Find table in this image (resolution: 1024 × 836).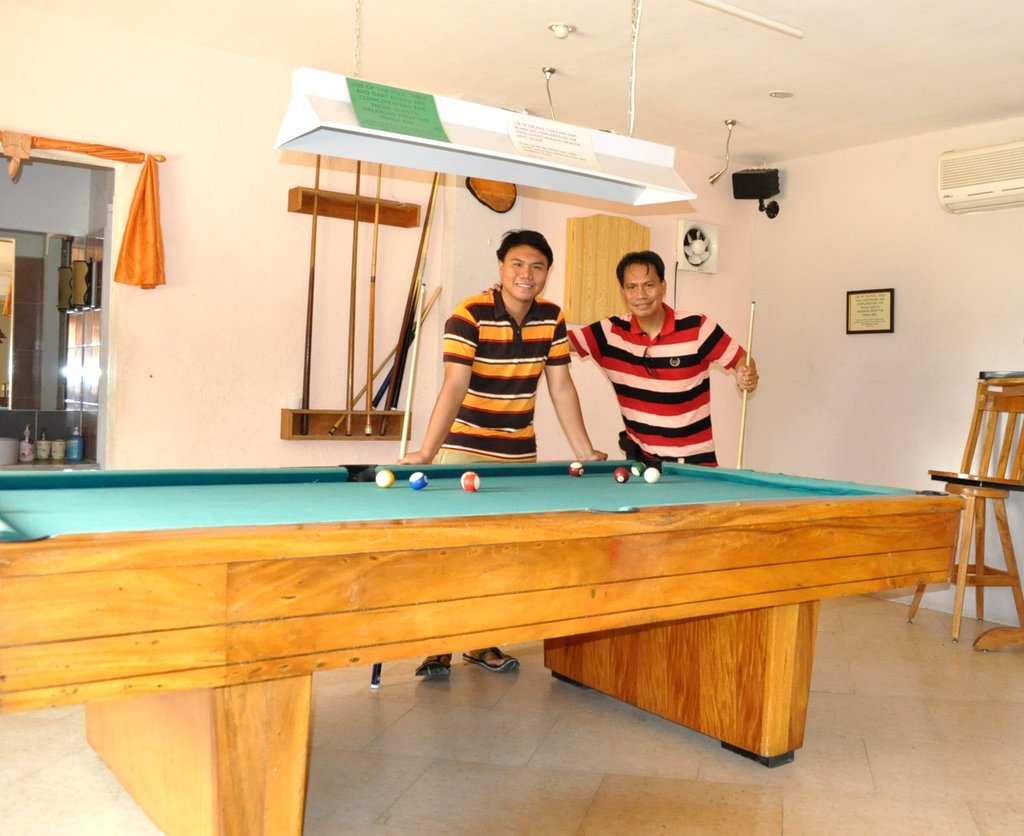
[left=0, top=456, right=964, bottom=835].
